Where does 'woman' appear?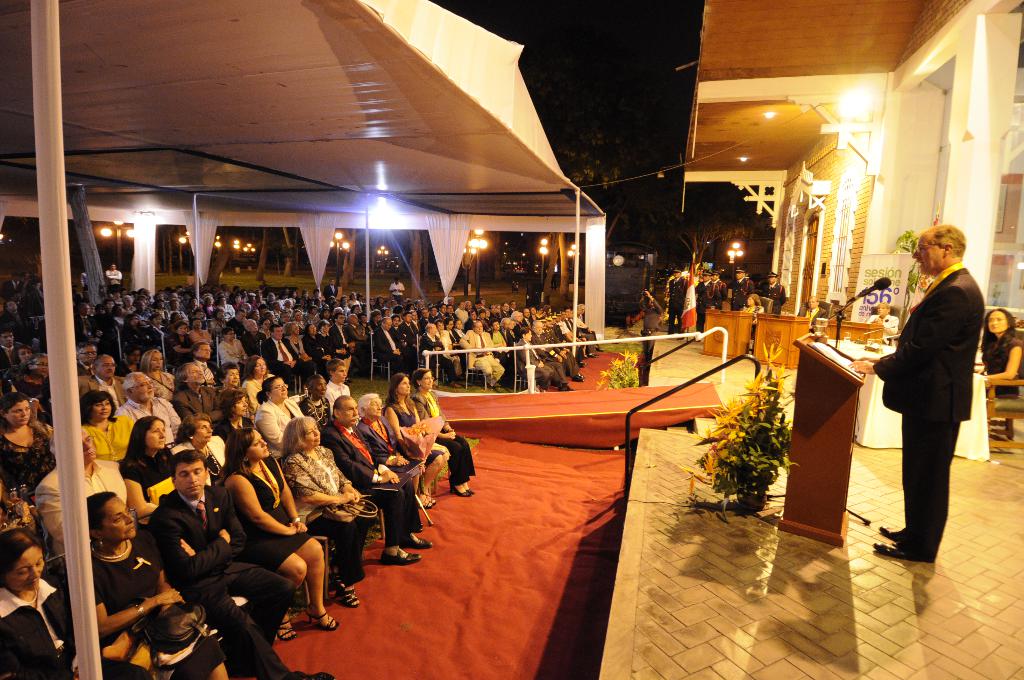
Appears at [left=367, top=297, right=378, bottom=305].
